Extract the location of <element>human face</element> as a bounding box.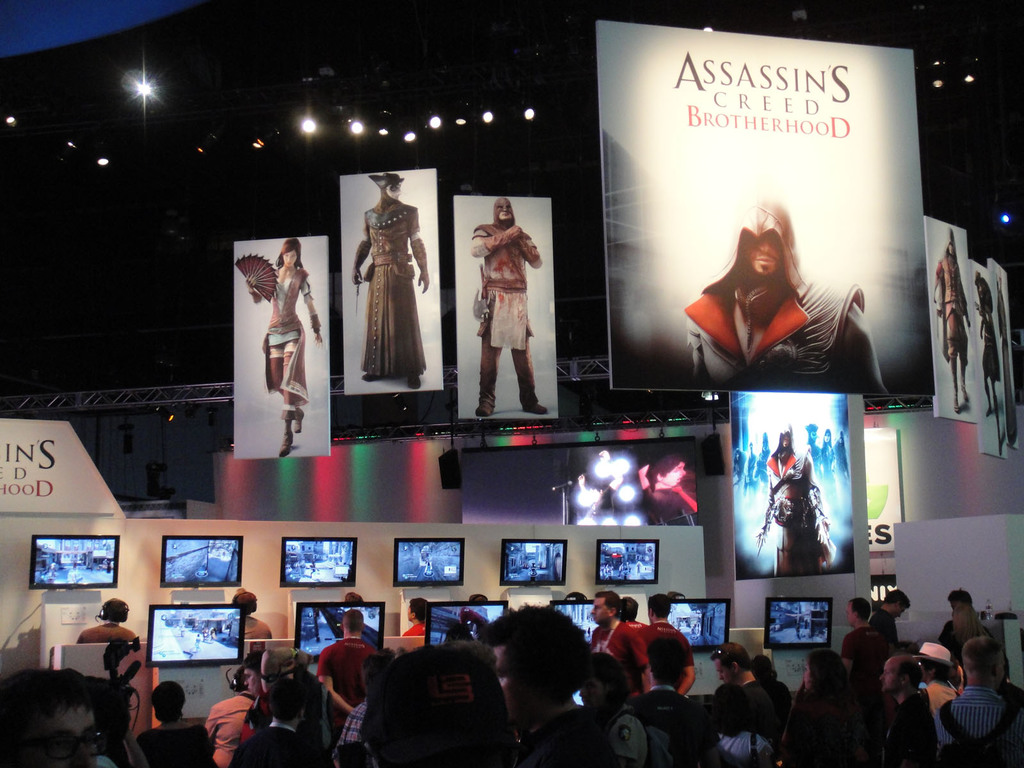
x1=893, y1=604, x2=906, y2=619.
